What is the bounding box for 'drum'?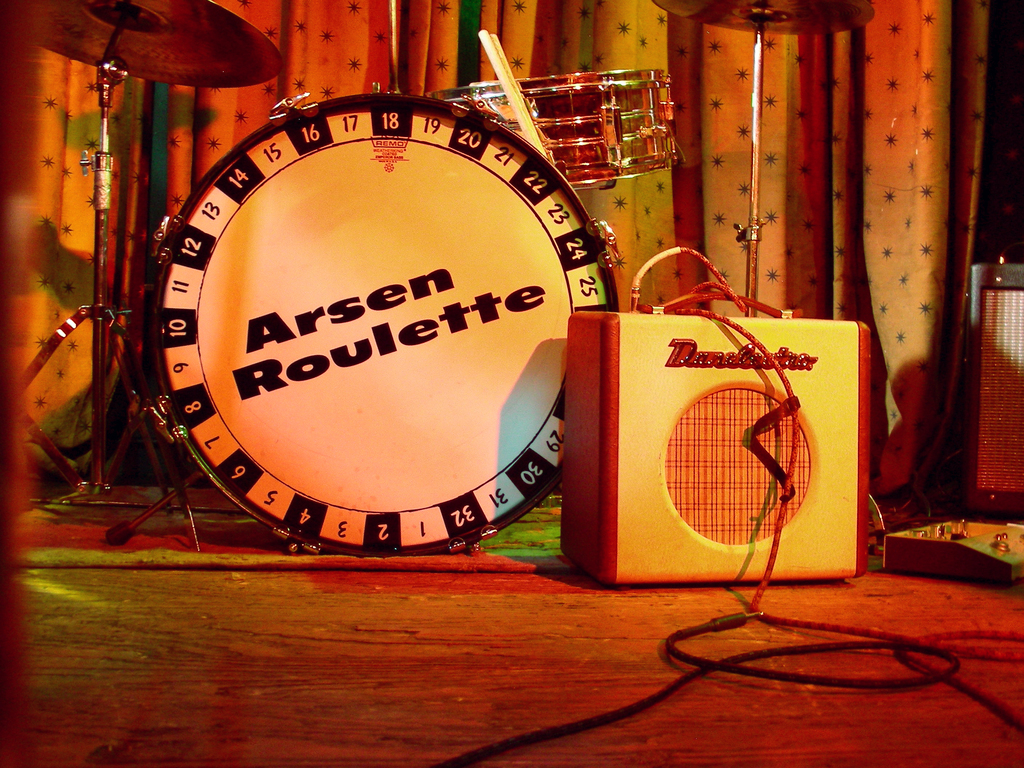
bbox=(145, 83, 624, 554).
